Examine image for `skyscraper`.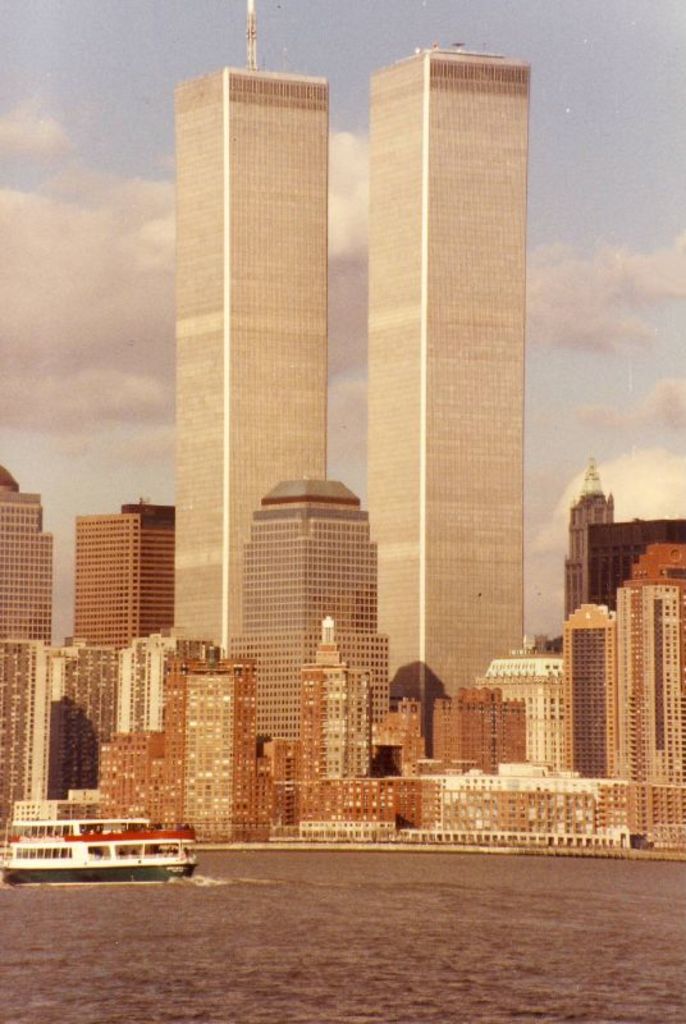
Examination result: 69:503:177:652.
